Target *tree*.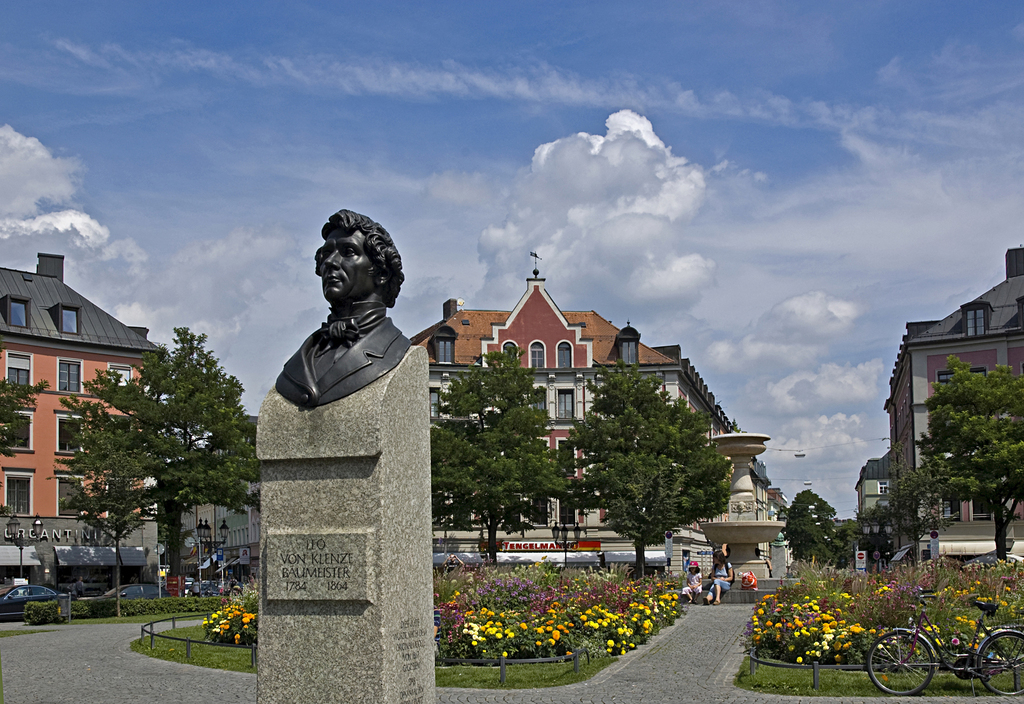
Target region: pyautogui.locateOnScreen(846, 507, 899, 591).
